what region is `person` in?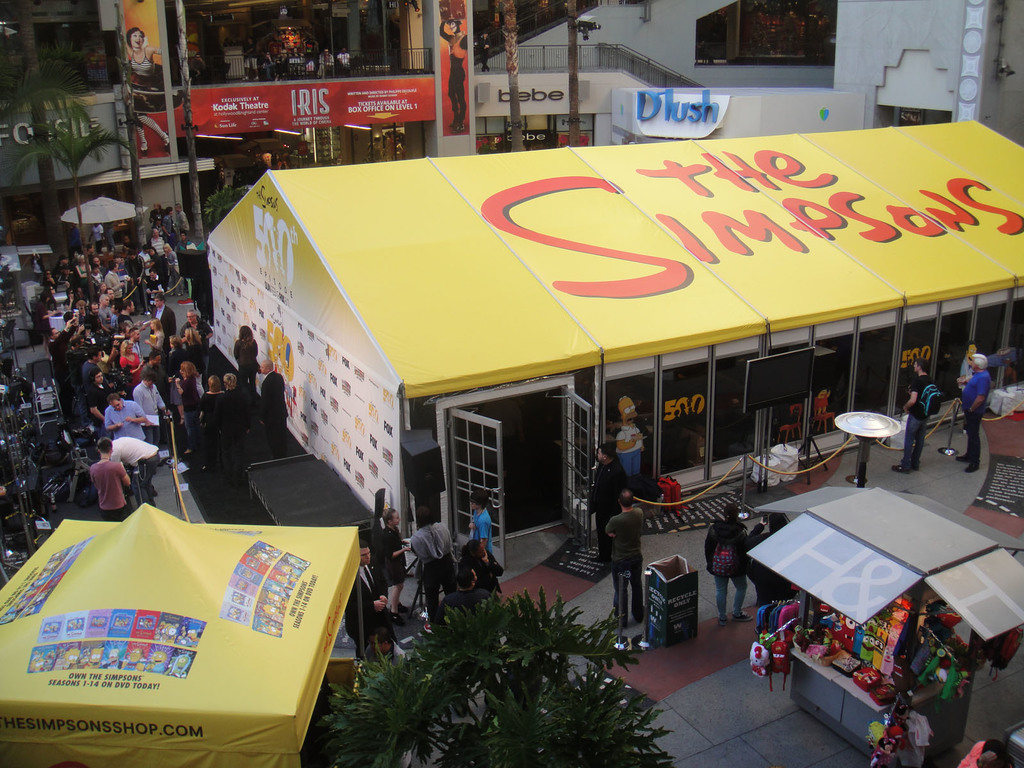
(174, 358, 200, 452).
